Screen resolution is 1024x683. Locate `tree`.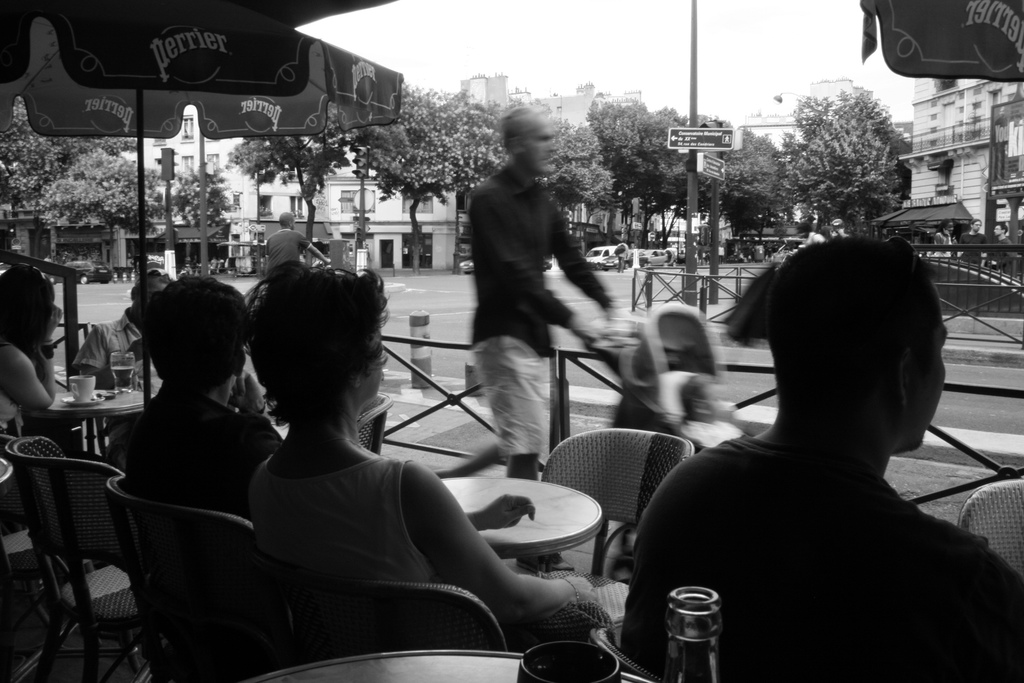
{"left": 774, "top": 73, "right": 925, "bottom": 247}.
